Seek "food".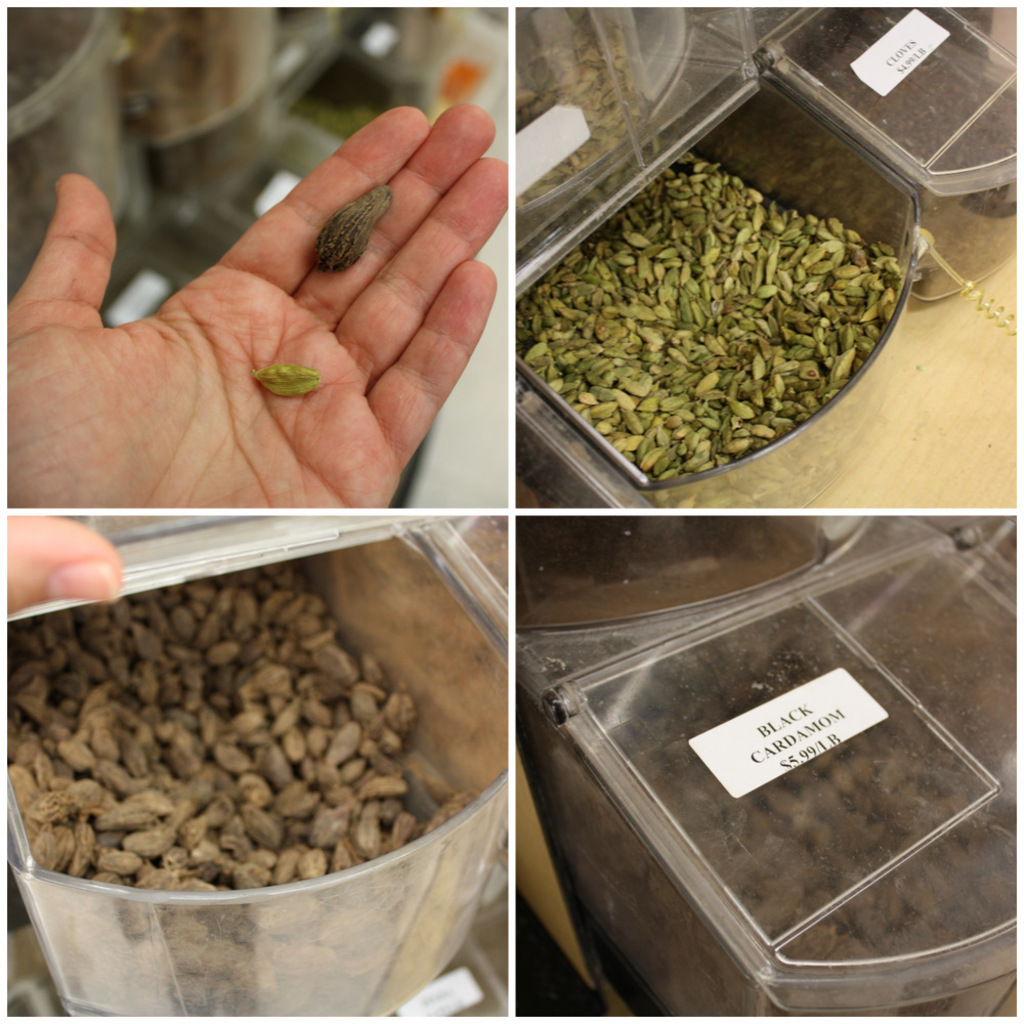
(x1=512, y1=517, x2=820, y2=633).
